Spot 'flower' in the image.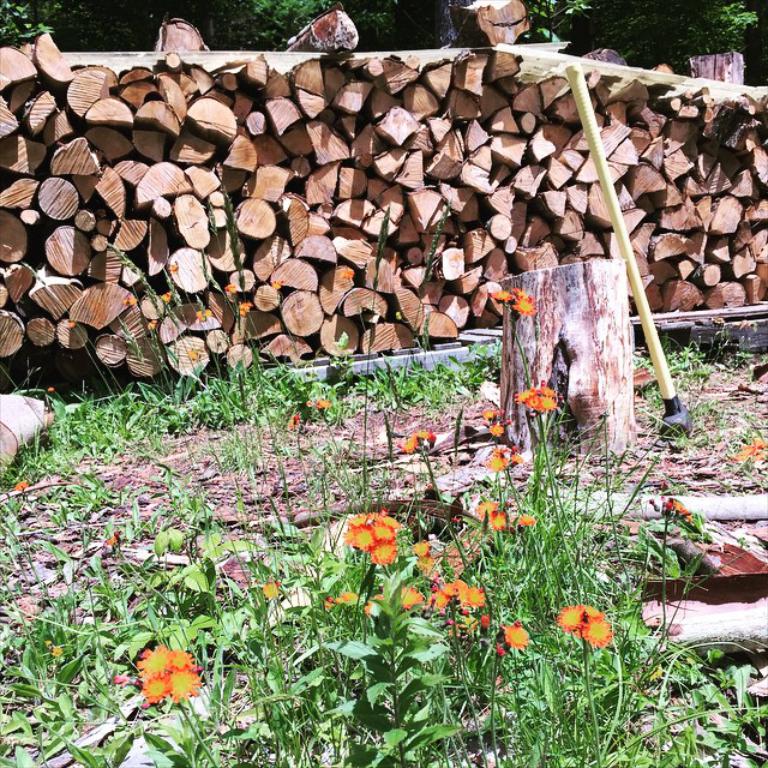
'flower' found at 312, 395, 335, 404.
